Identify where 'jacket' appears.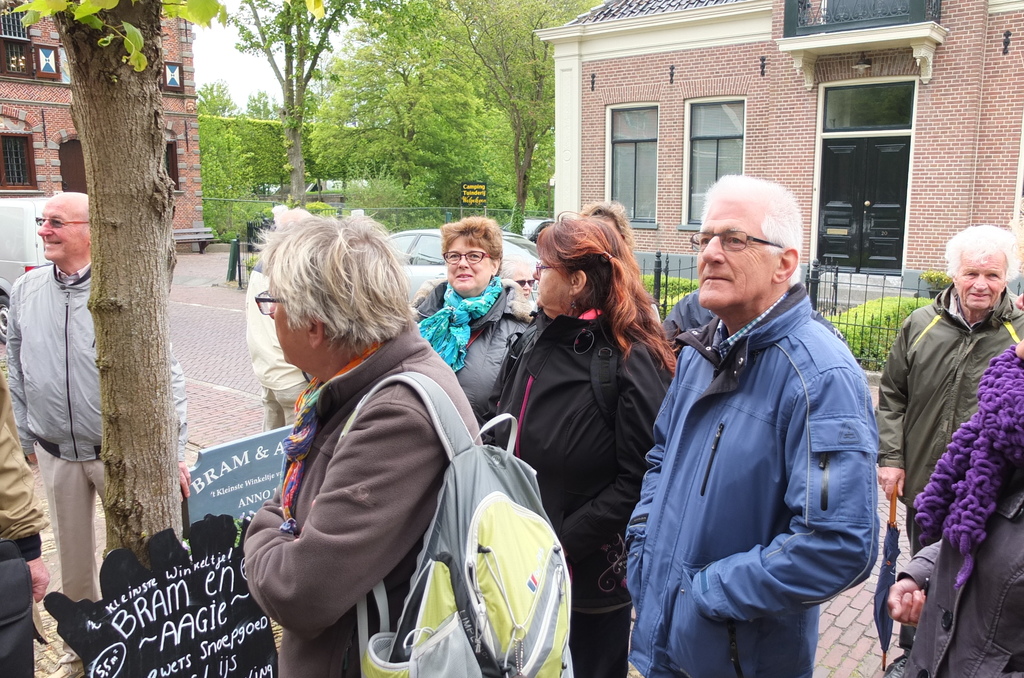
Appears at [x1=876, y1=282, x2=1023, y2=505].
